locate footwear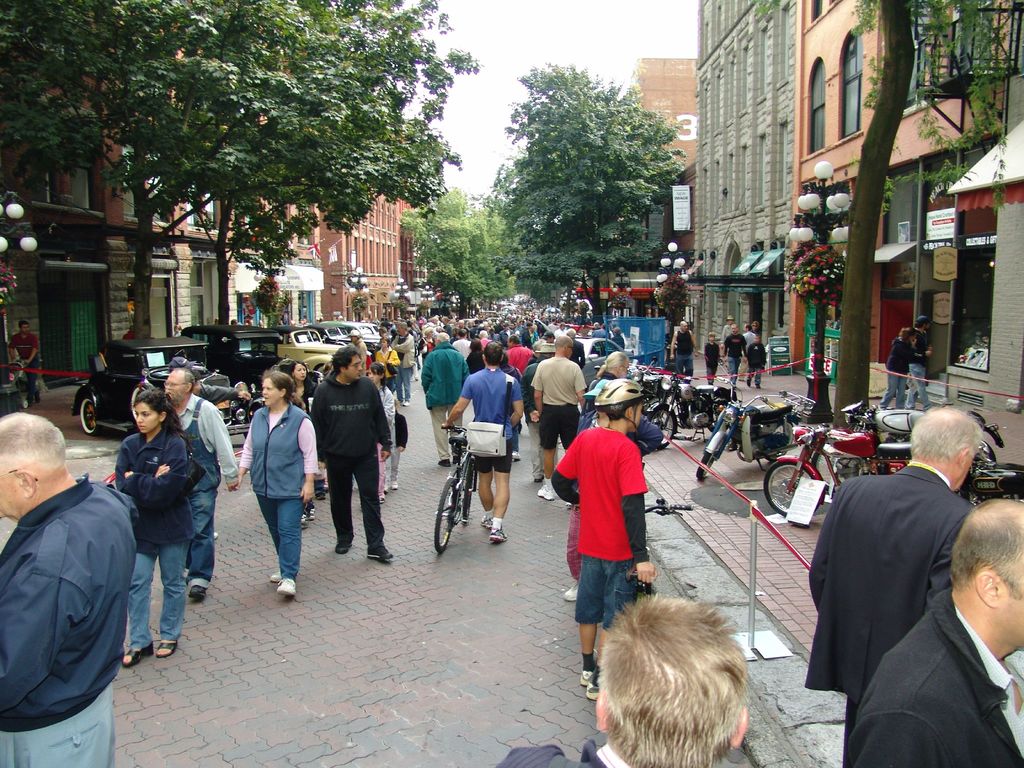
<region>389, 481, 401, 491</region>
